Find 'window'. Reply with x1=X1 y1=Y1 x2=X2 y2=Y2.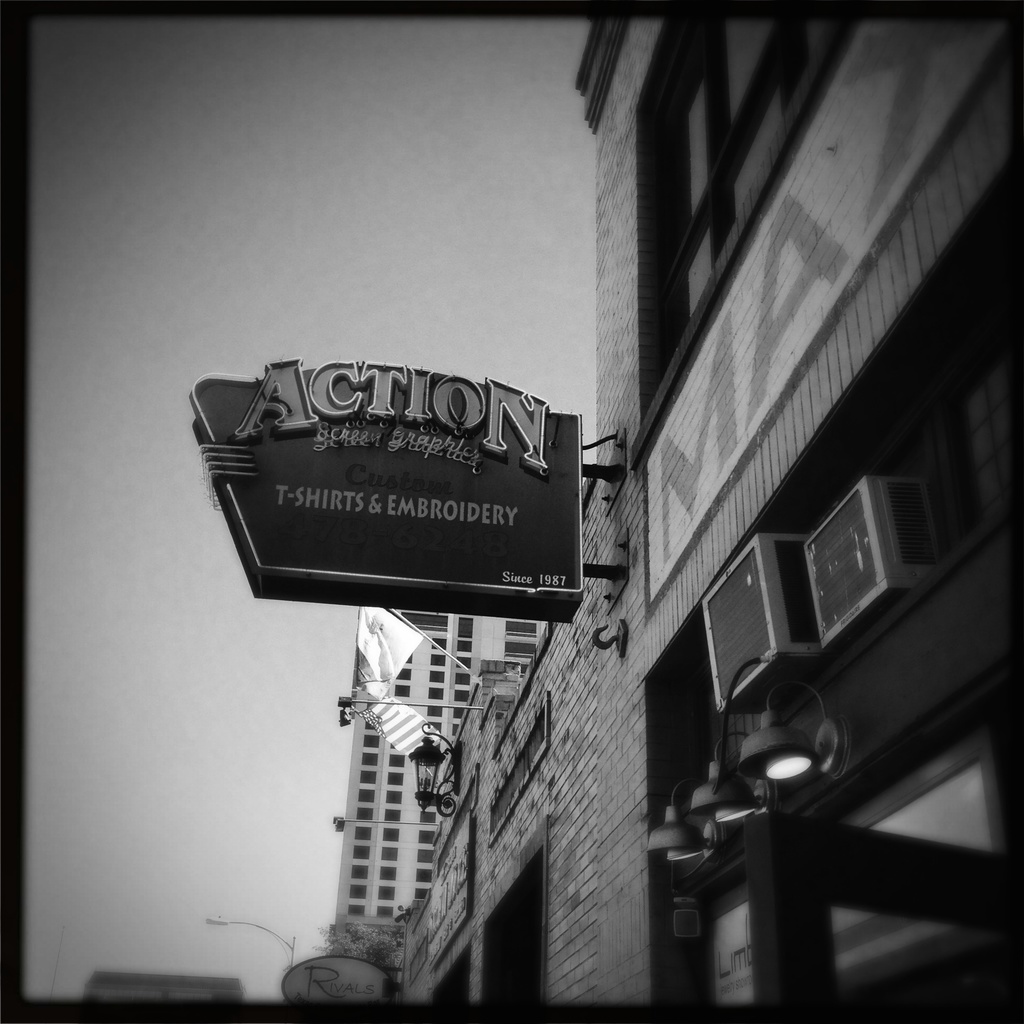
x1=376 y1=904 x2=389 y2=916.
